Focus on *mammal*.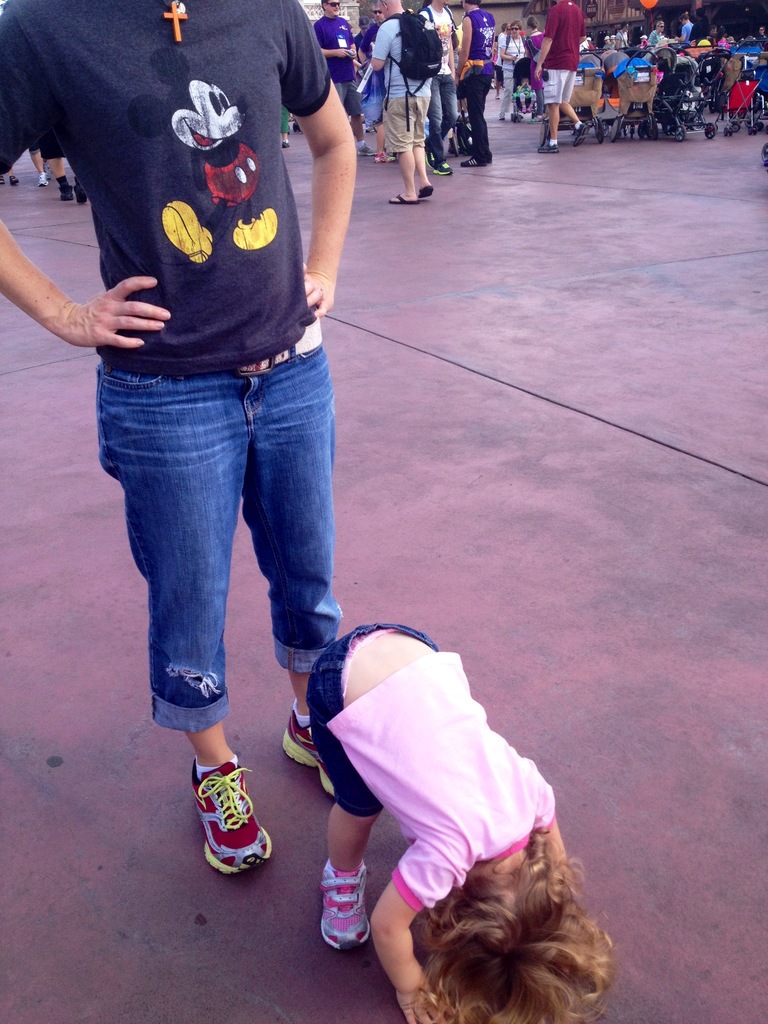
Focused at 312,611,620,1023.
